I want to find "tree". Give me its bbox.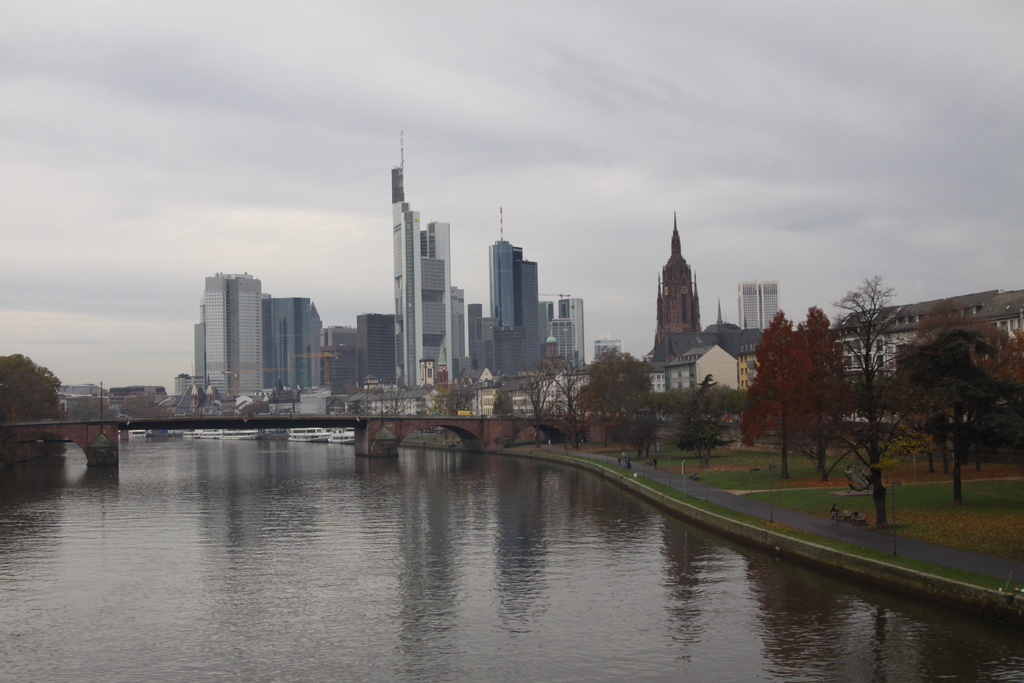
[895, 337, 1012, 498].
